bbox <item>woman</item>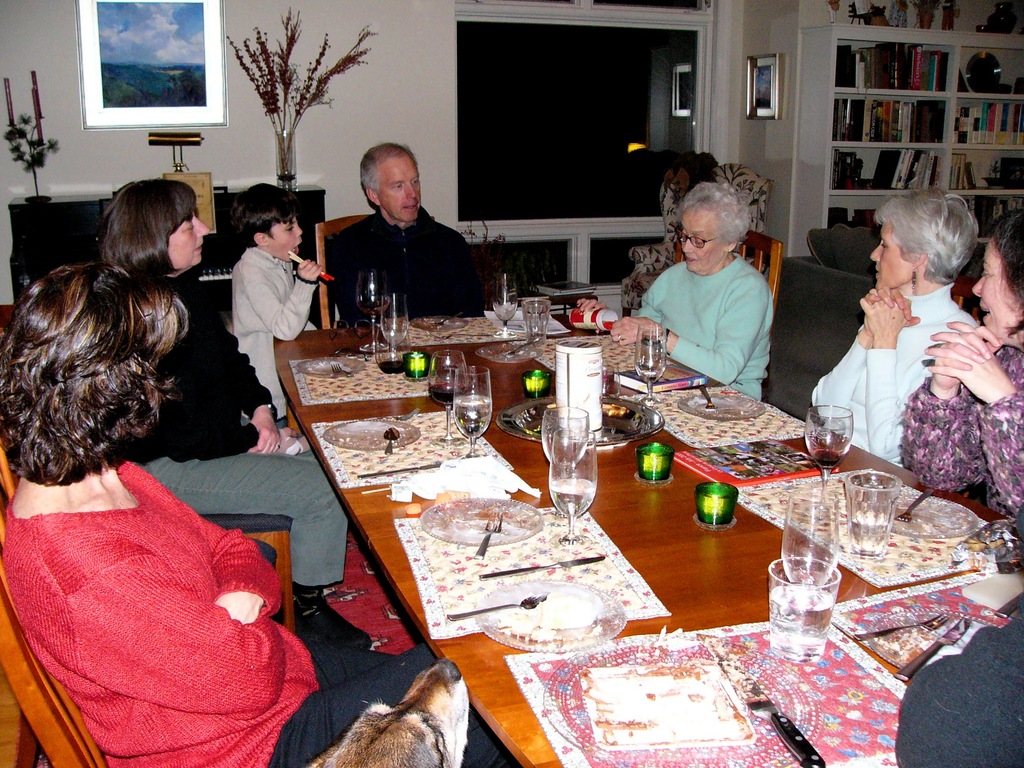
79 170 360 655
